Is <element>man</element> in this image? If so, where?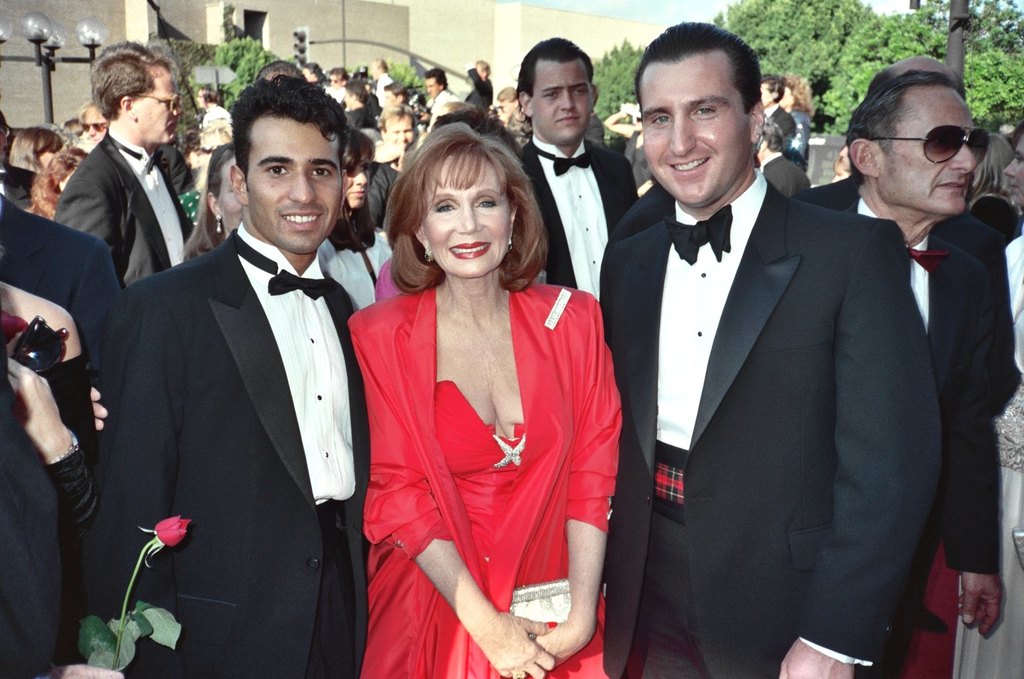
Yes, at rect(422, 64, 461, 109).
